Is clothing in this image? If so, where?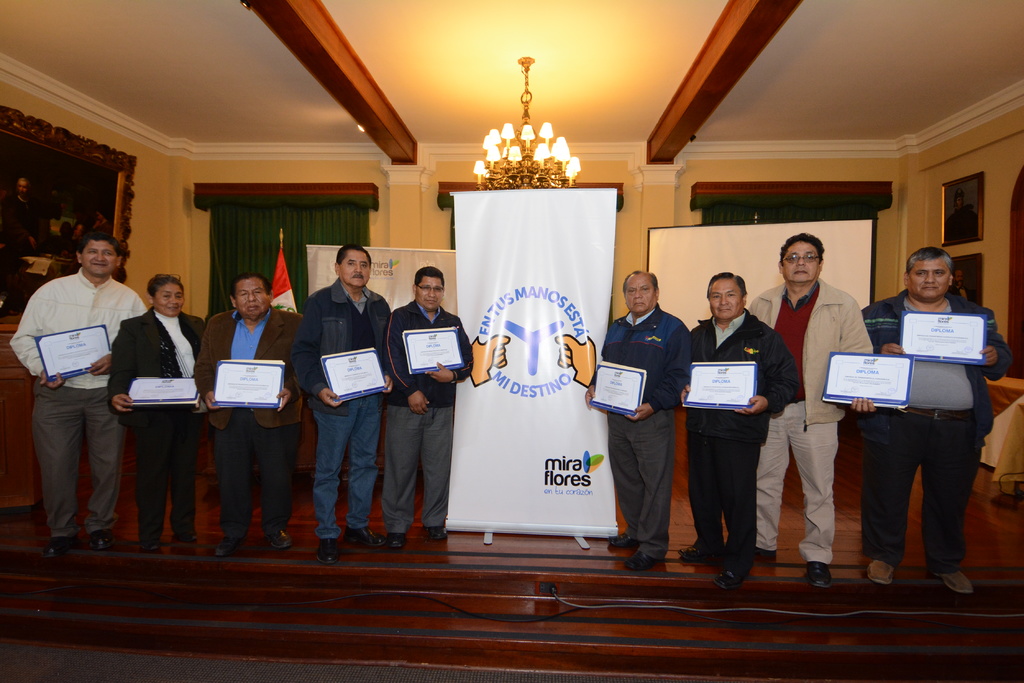
Yes, at <box>746,289,871,562</box>.
